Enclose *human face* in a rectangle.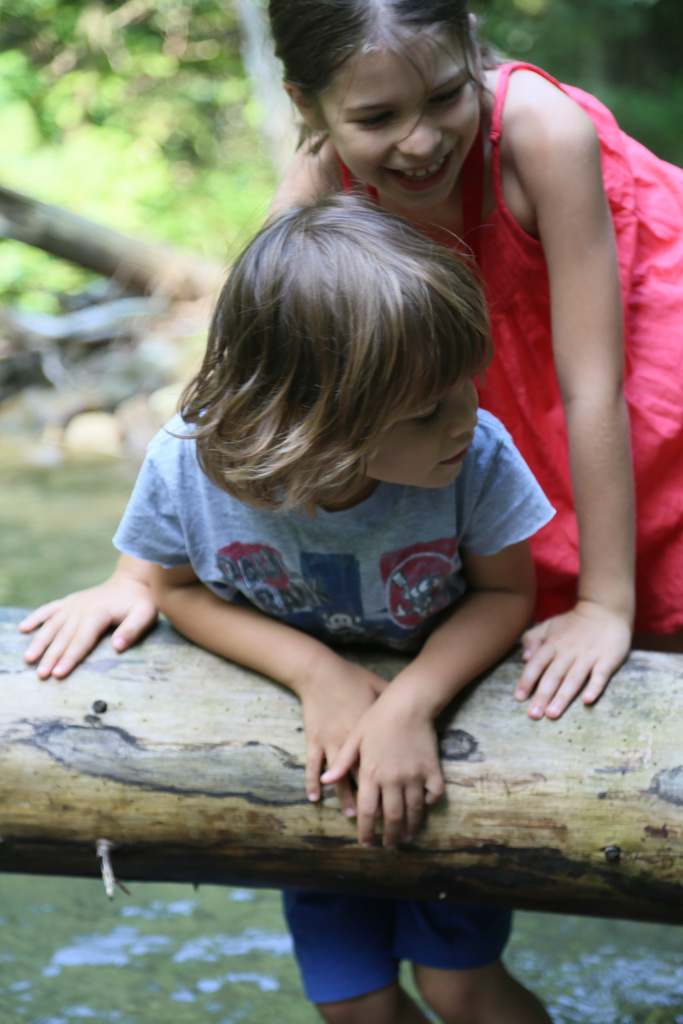
pyautogui.locateOnScreen(318, 48, 484, 218).
